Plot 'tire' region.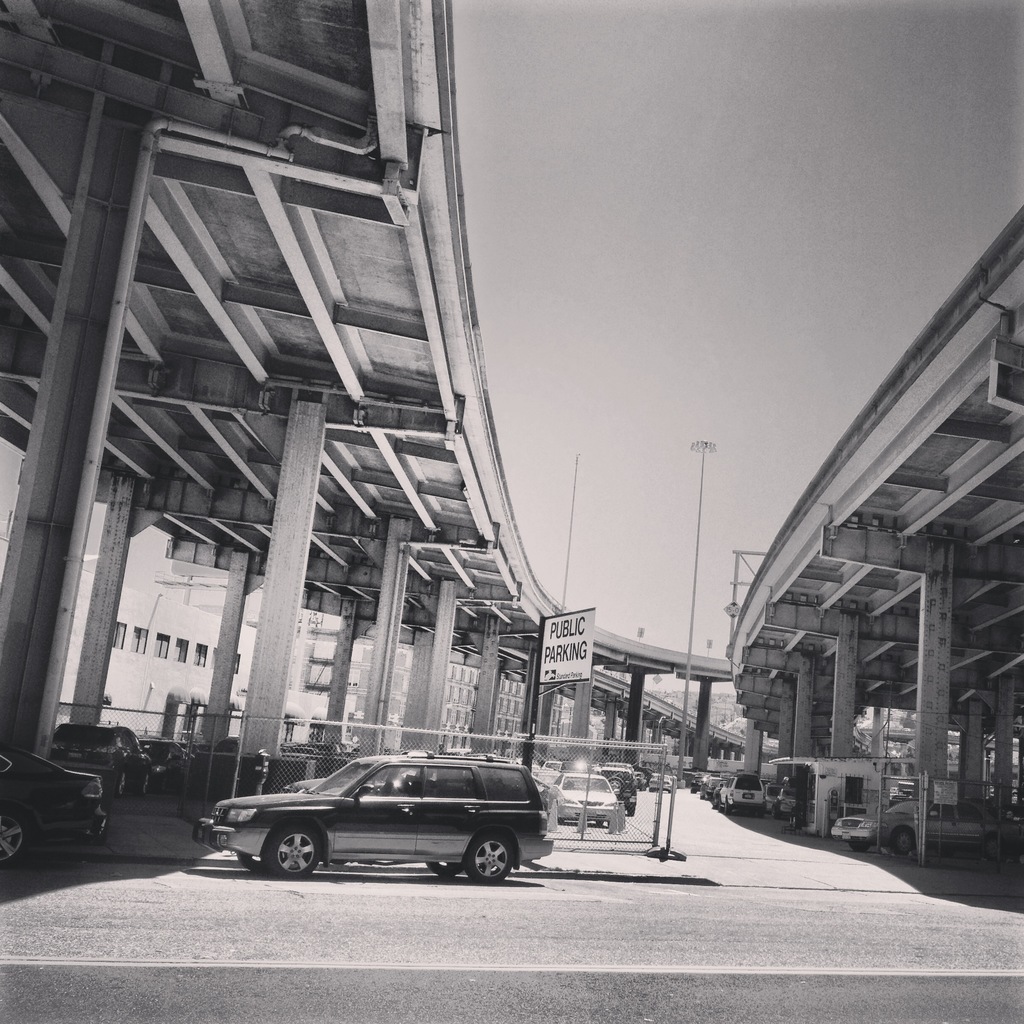
Plotted at (left=601, top=818, right=610, bottom=827).
